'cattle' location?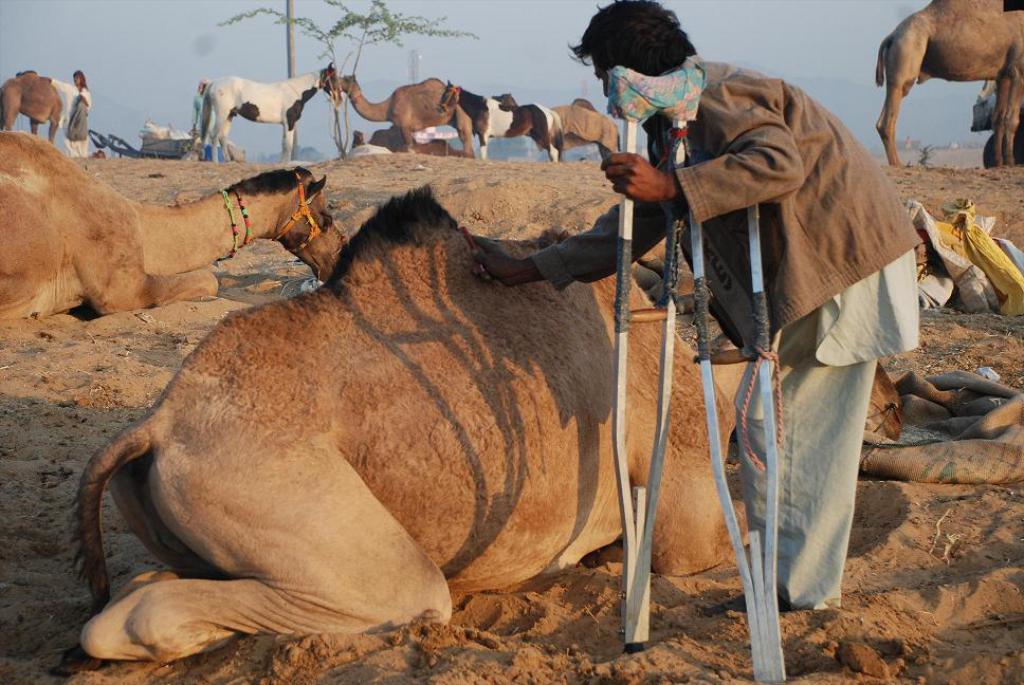
region(81, 182, 749, 663)
